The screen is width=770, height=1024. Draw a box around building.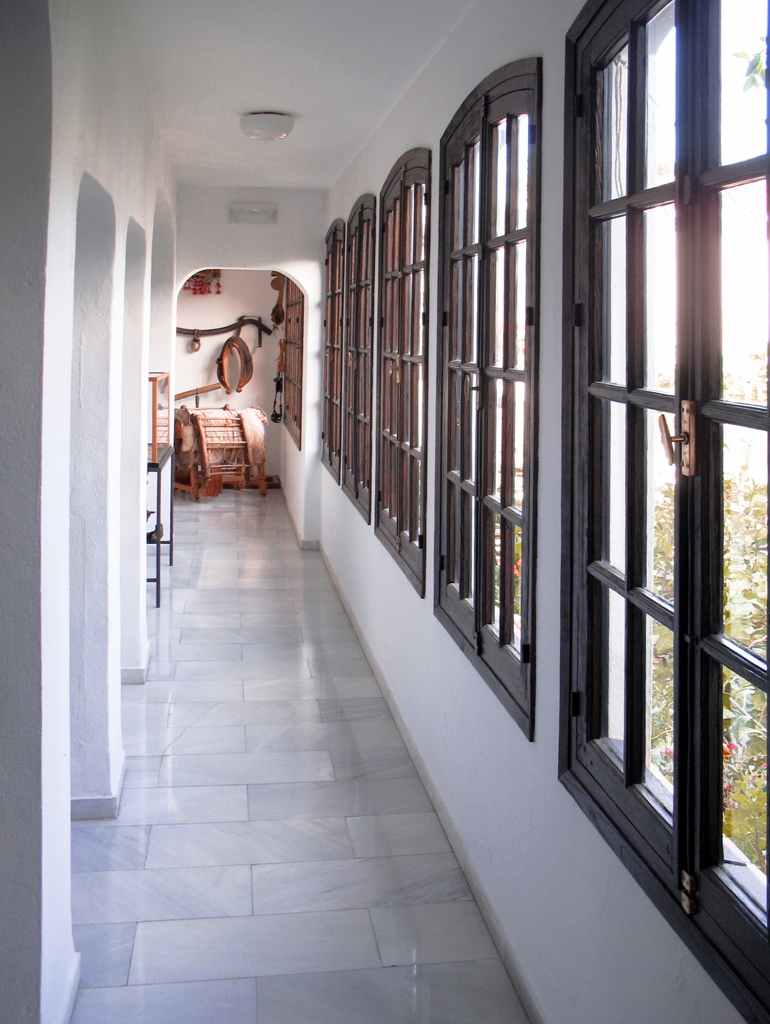
rect(0, 0, 769, 1023).
